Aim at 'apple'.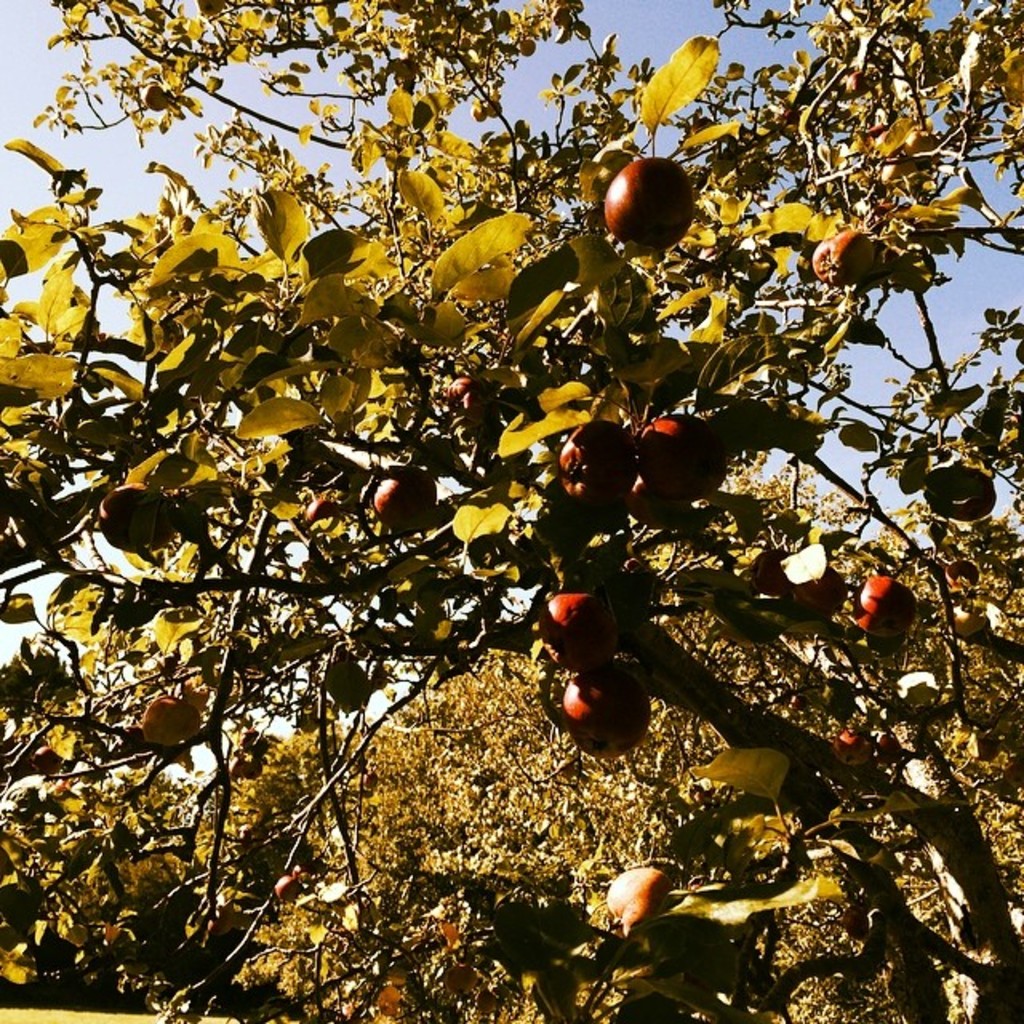
Aimed at bbox=[880, 157, 910, 186].
